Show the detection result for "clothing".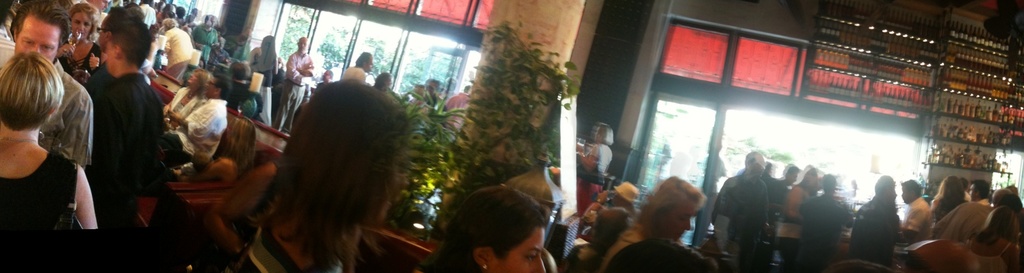
x1=572 y1=175 x2=607 y2=211.
